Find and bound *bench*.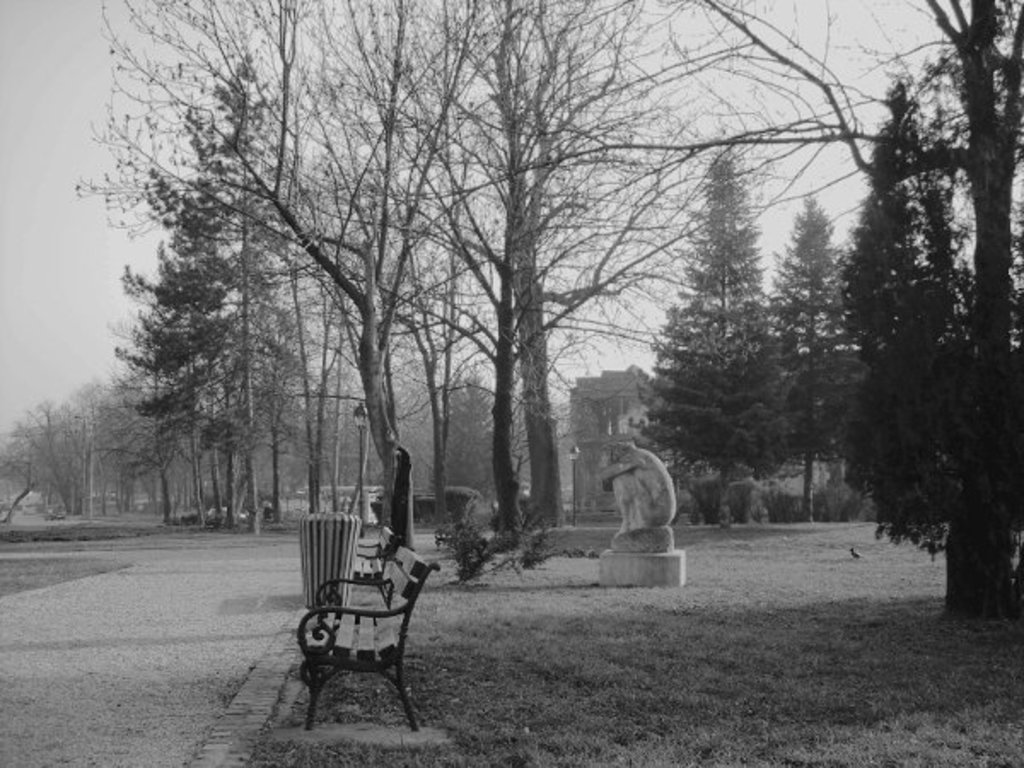
Bound: (295, 538, 444, 734).
